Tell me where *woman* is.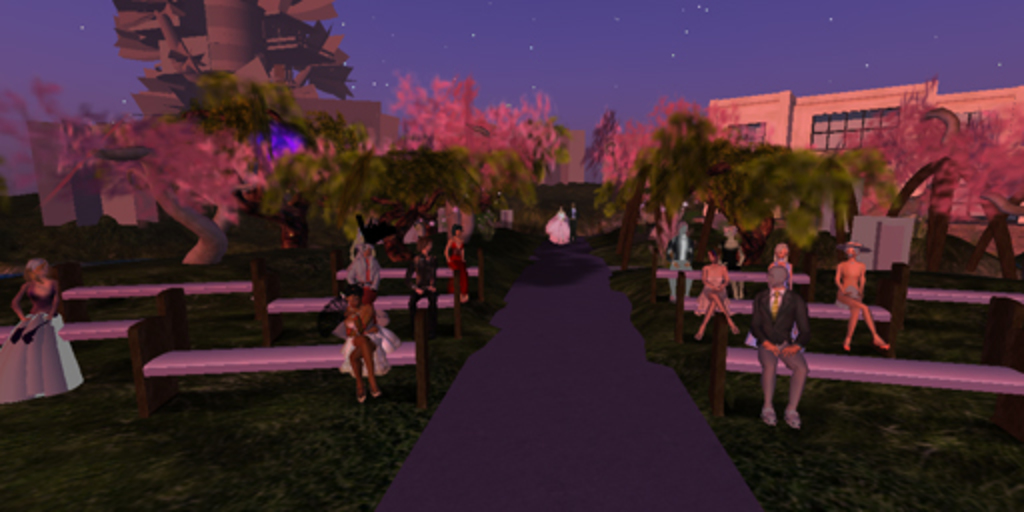
*woman* is at {"x1": 692, "y1": 246, "x2": 738, "y2": 338}.
